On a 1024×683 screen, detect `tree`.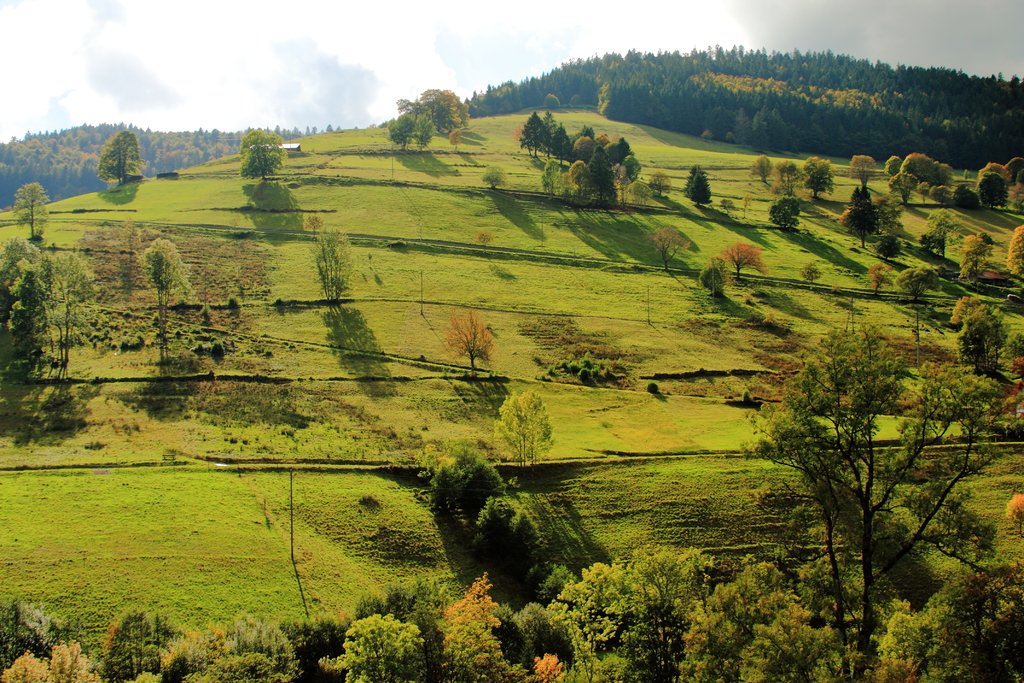
x1=645, y1=167, x2=672, y2=196.
